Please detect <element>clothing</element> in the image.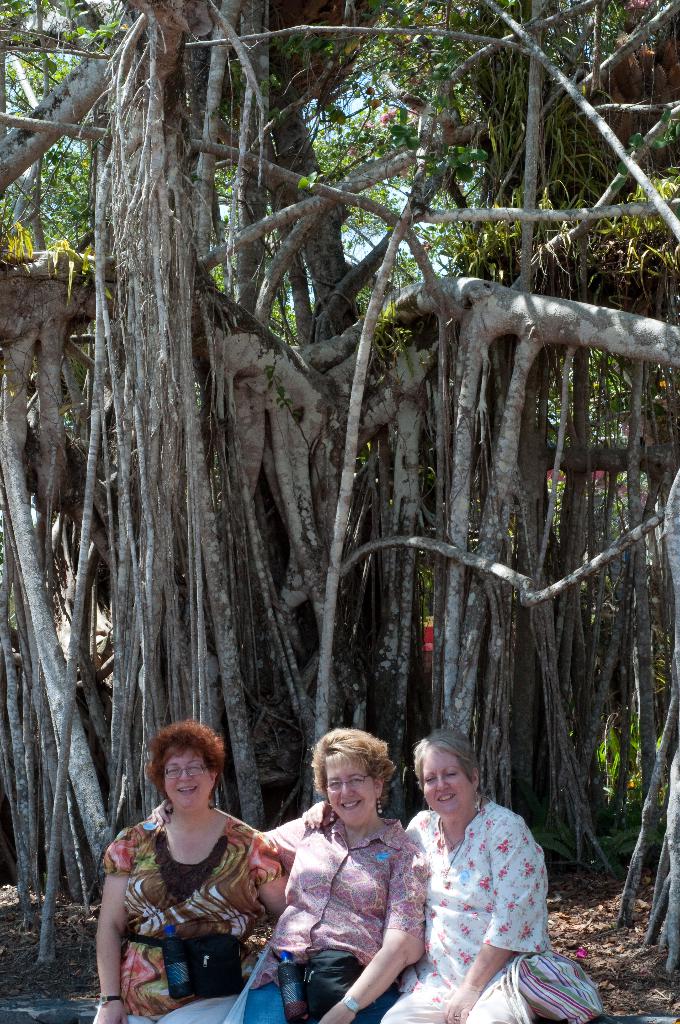
<region>385, 805, 553, 1023</region>.
